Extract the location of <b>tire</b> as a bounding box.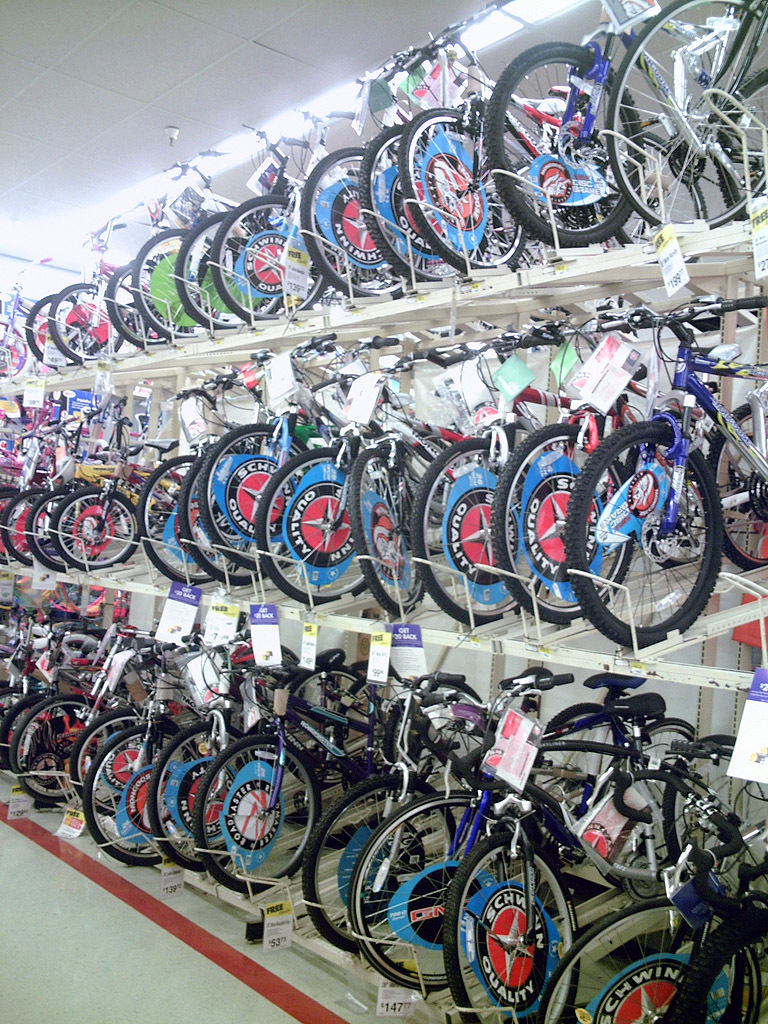
[x1=411, y1=441, x2=524, y2=622].
